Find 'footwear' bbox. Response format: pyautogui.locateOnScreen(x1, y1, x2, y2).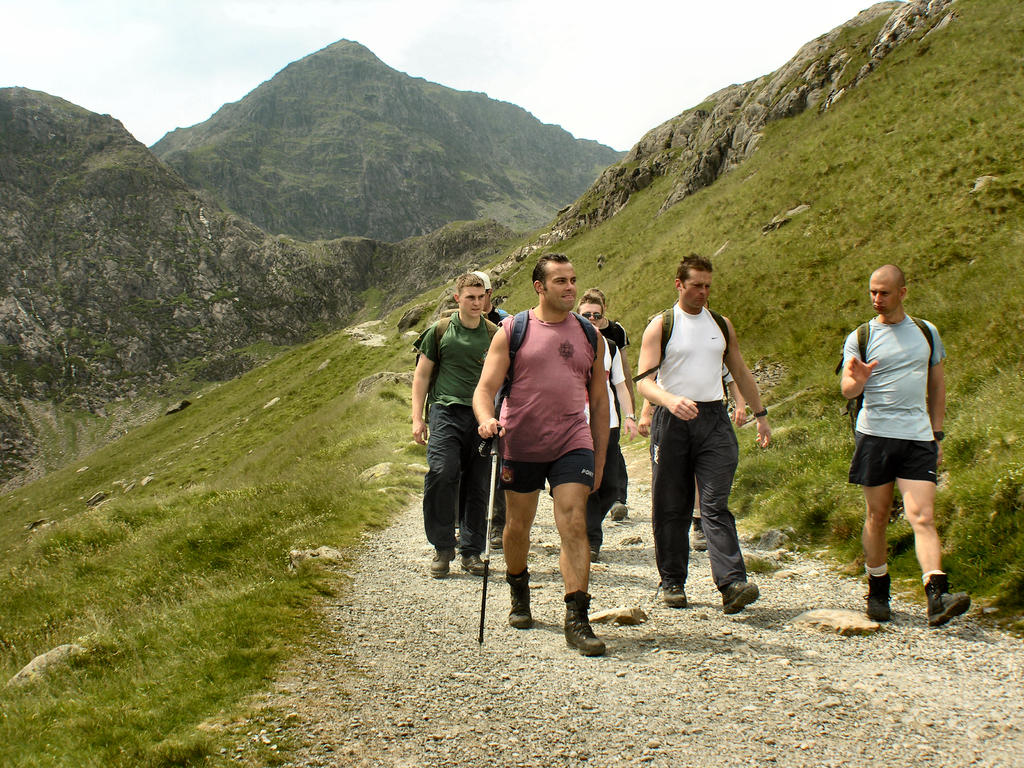
pyautogui.locateOnScreen(484, 522, 508, 550).
